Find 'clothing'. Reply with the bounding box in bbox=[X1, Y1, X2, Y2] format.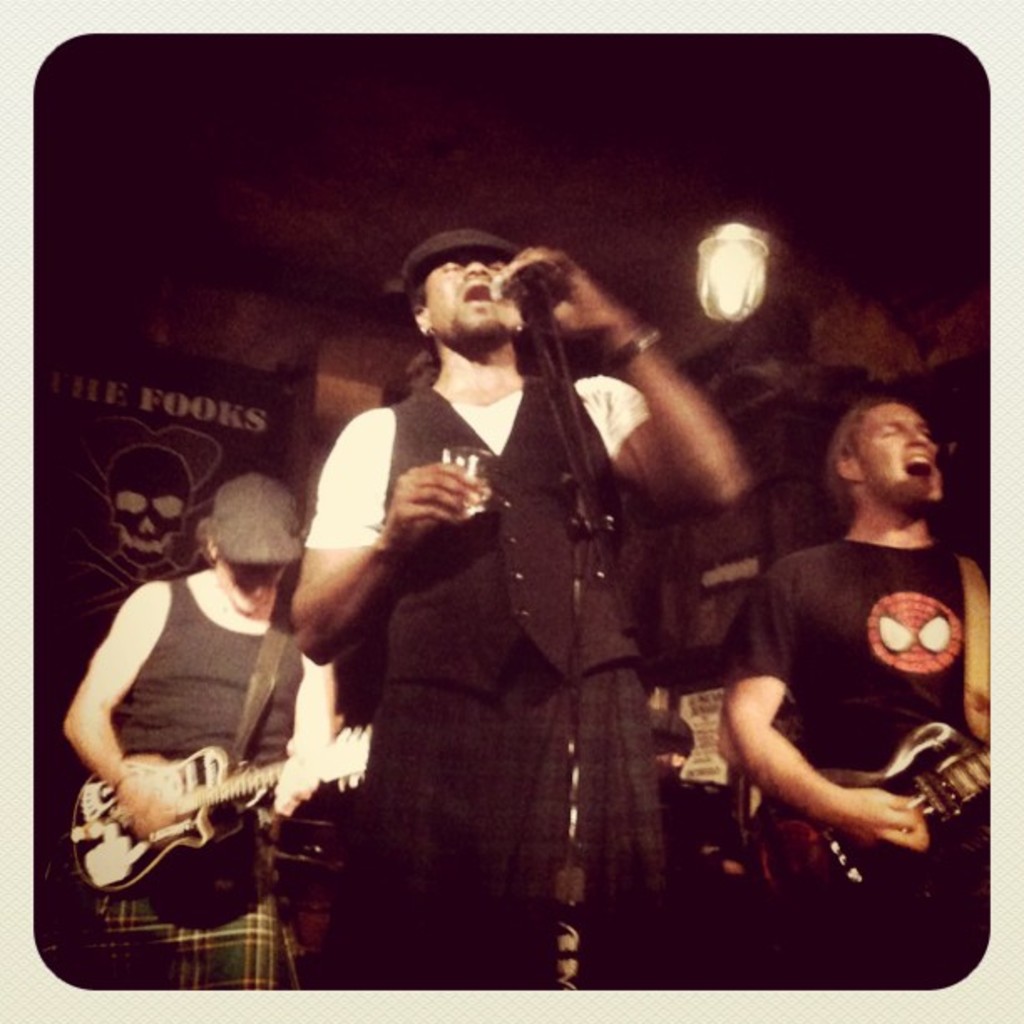
bbox=[714, 522, 992, 992].
